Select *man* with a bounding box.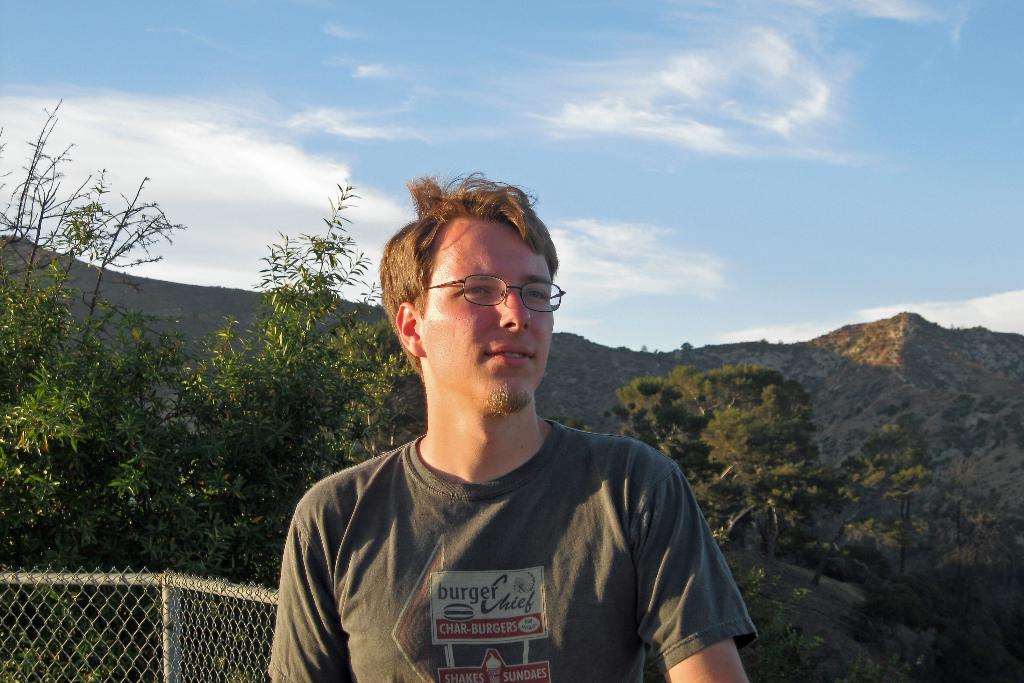
<box>269,178,758,673</box>.
